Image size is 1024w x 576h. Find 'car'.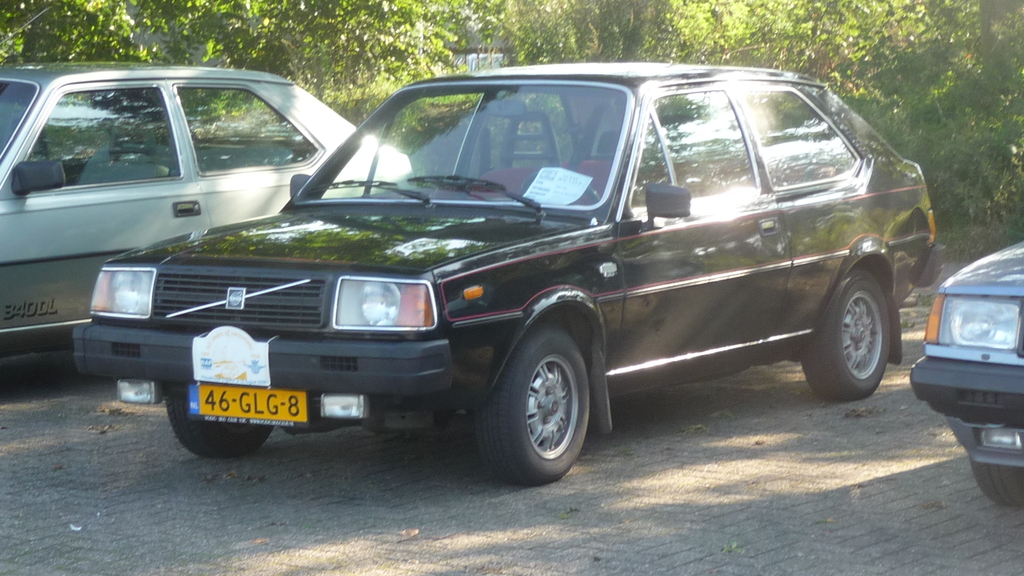
bbox(74, 61, 918, 483).
